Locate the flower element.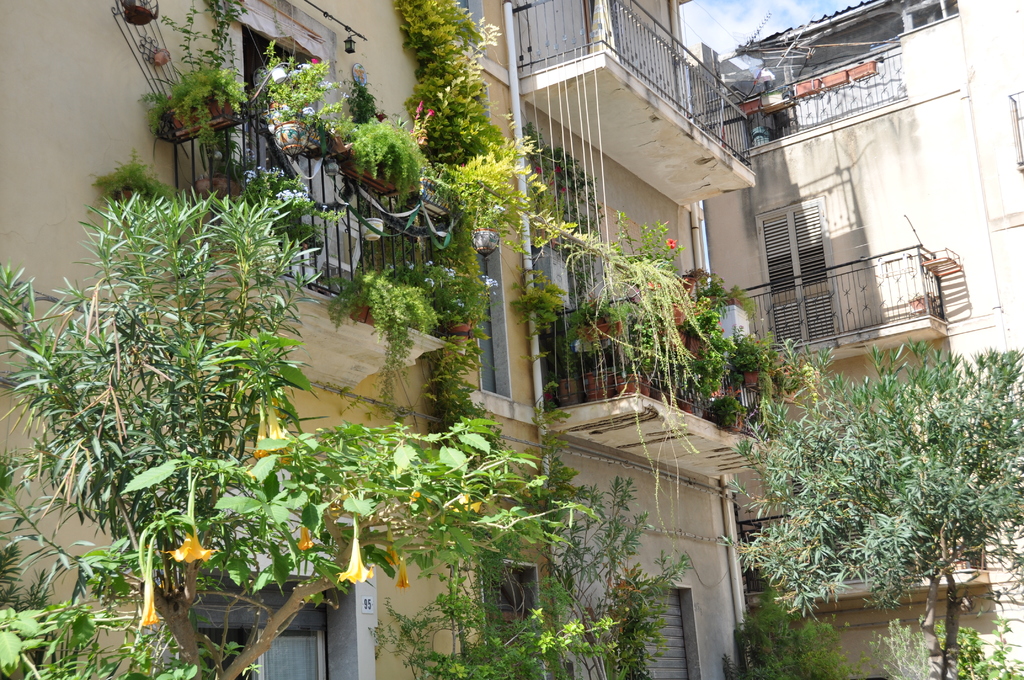
Element bbox: 383/264/394/273.
